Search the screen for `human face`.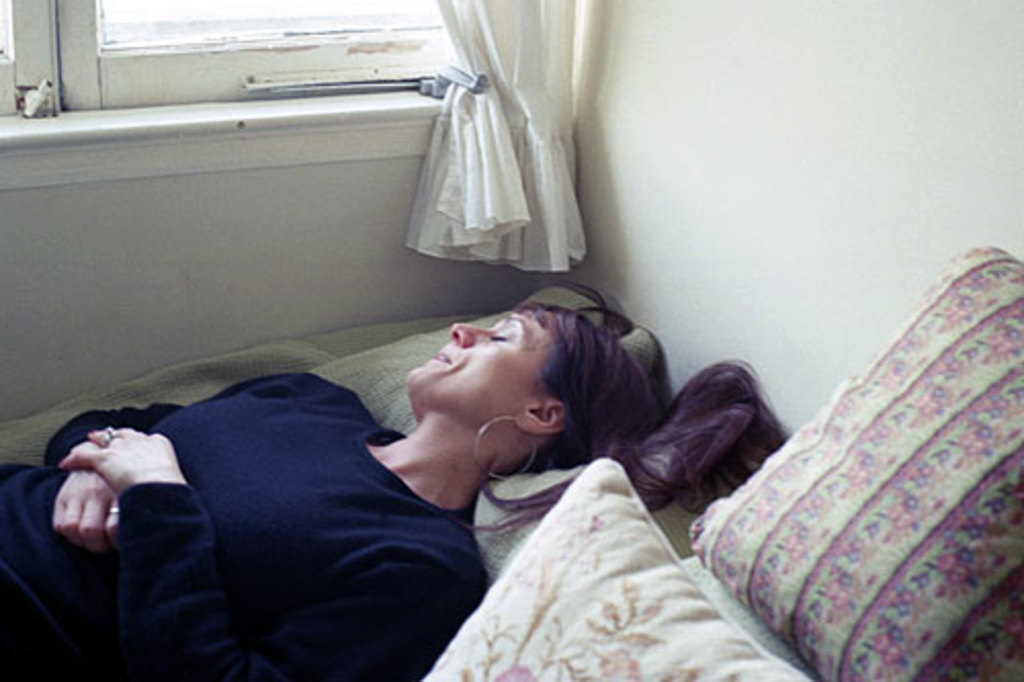
Found at (408, 307, 559, 430).
